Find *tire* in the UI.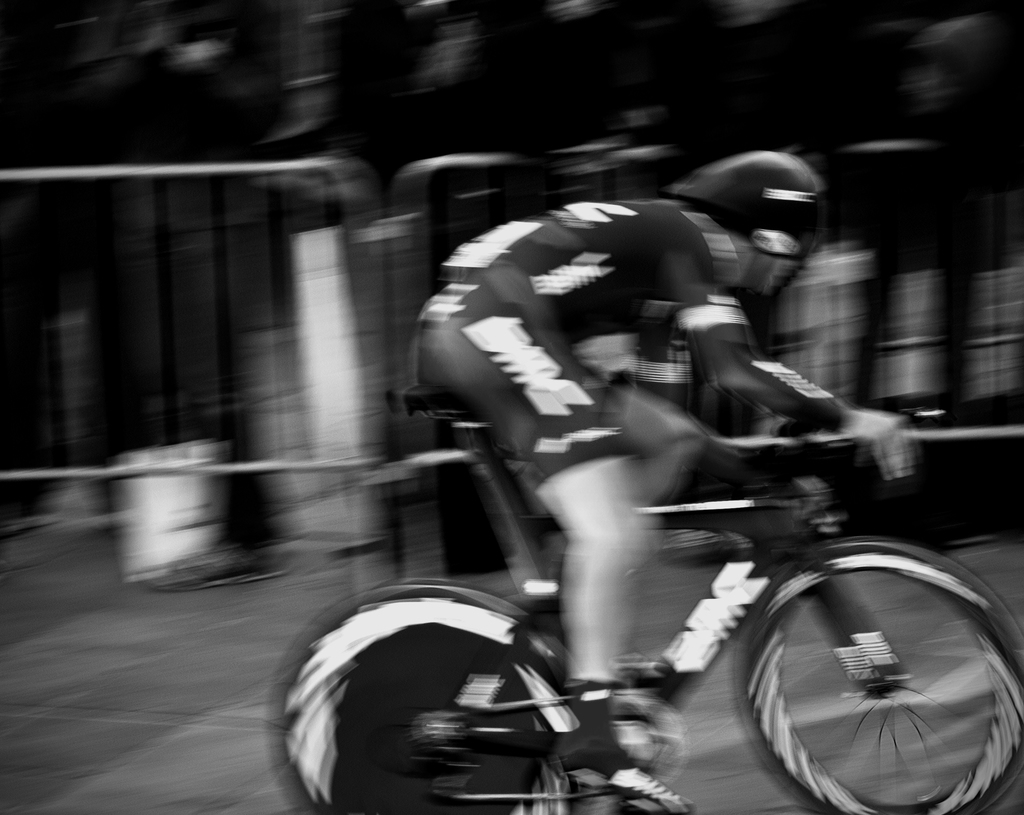
UI element at [x1=266, y1=579, x2=572, y2=814].
